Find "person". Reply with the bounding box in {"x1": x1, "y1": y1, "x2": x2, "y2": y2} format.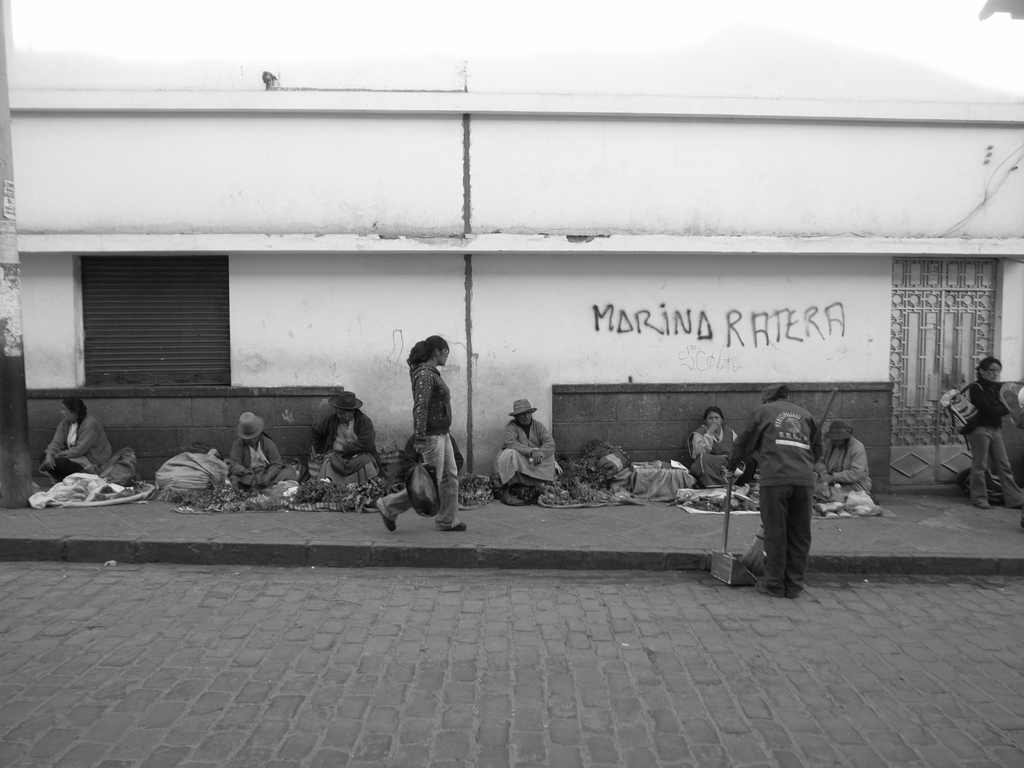
{"x1": 959, "y1": 352, "x2": 1023, "y2": 512}.
